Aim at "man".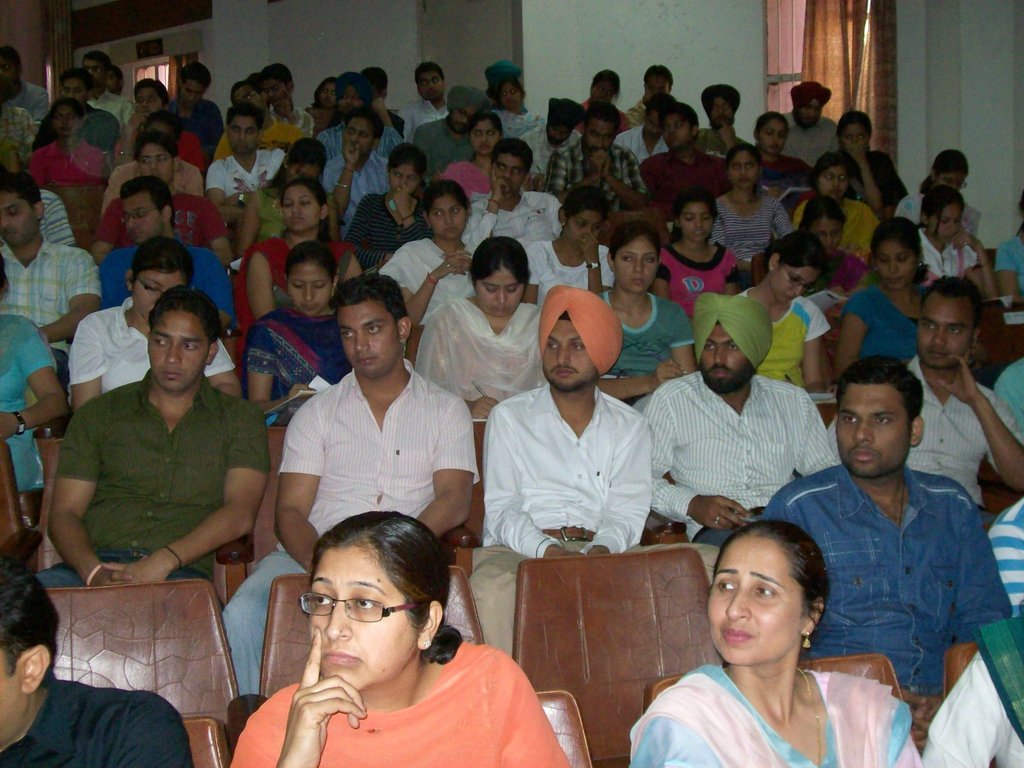
Aimed at bbox=[642, 111, 725, 212].
